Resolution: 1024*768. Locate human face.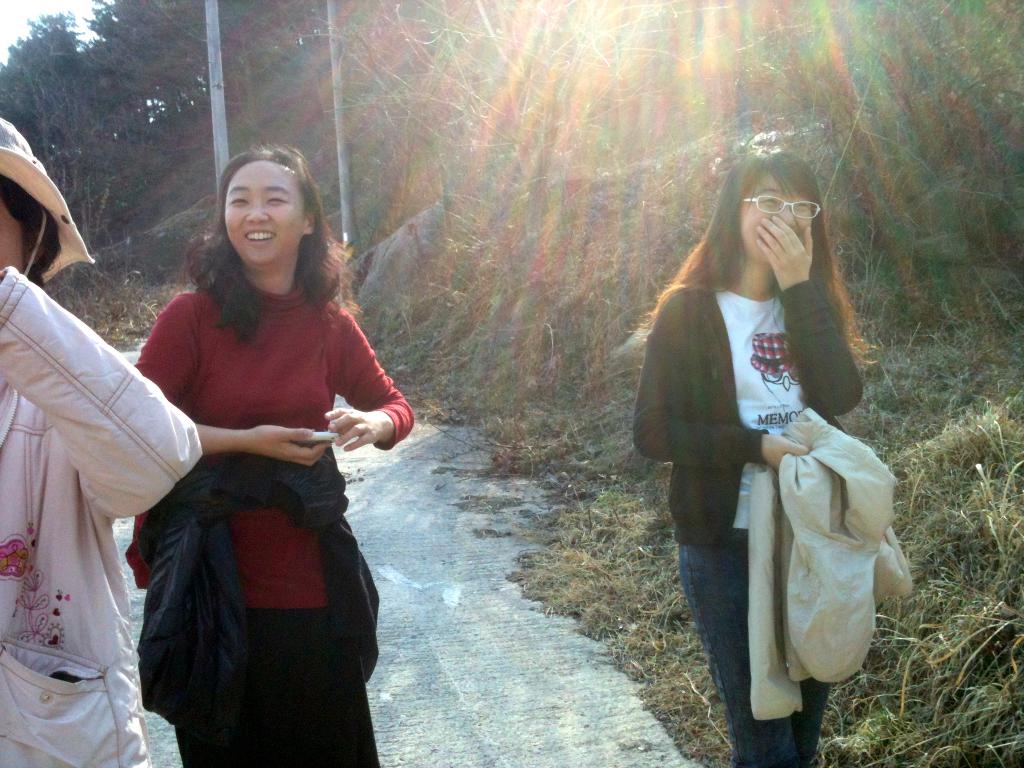
x1=737, y1=173, x2=818, y2=262.
